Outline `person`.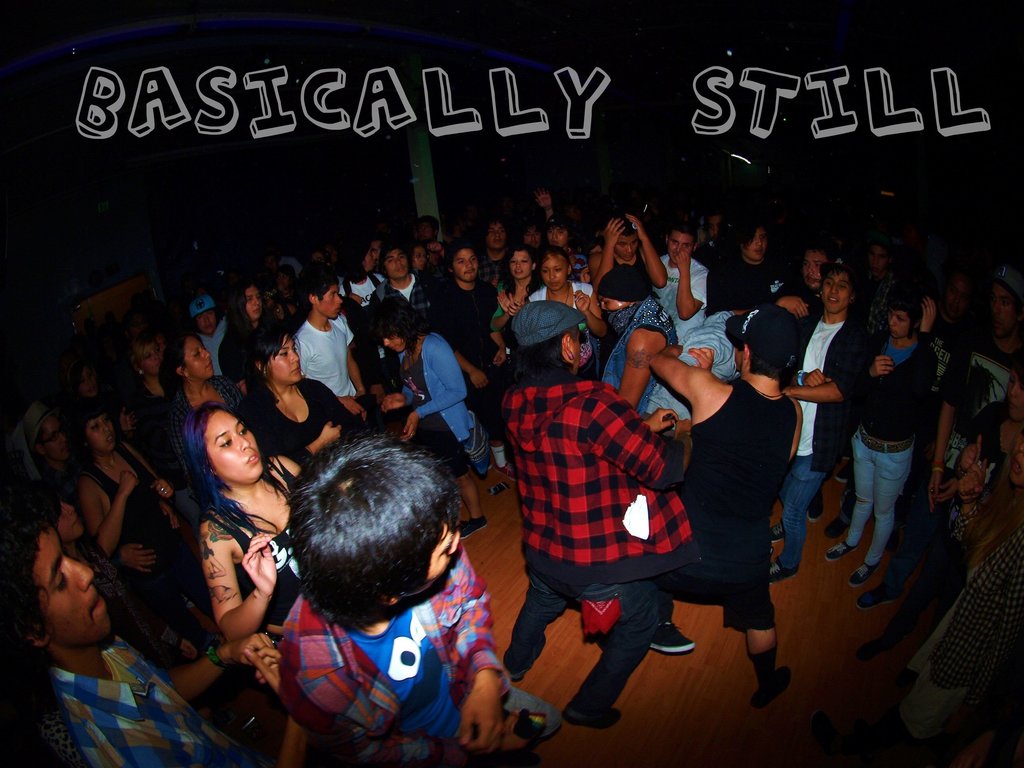
Outline: 276,278,351,424.
